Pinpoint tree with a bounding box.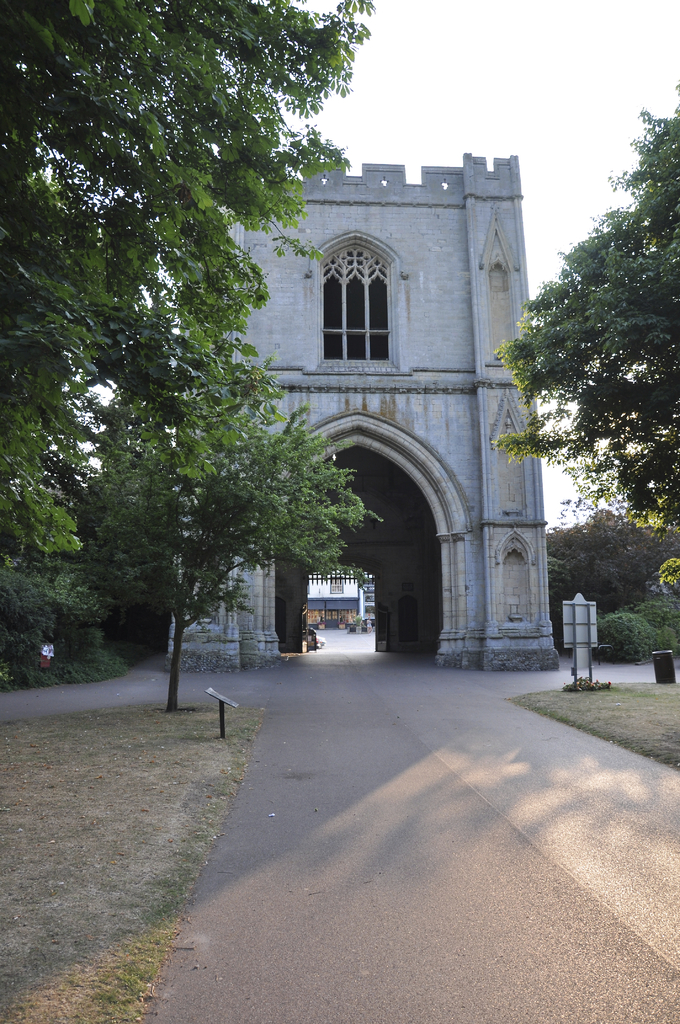
(506,100,667,679).
